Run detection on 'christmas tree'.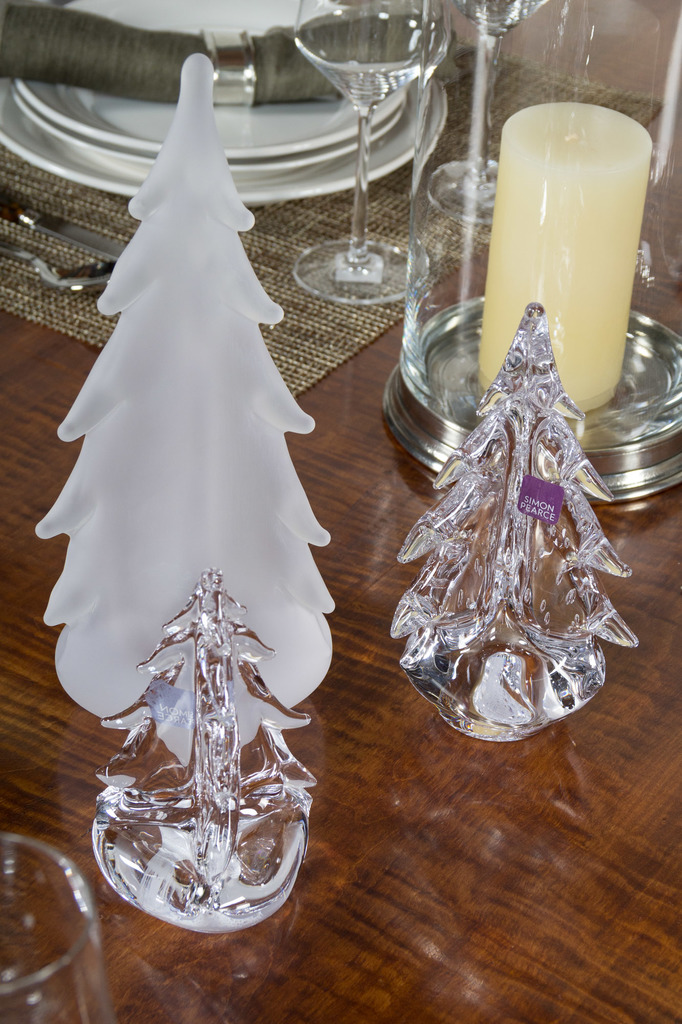
Result: (left=35, top=49, right=349, bottom=924).
